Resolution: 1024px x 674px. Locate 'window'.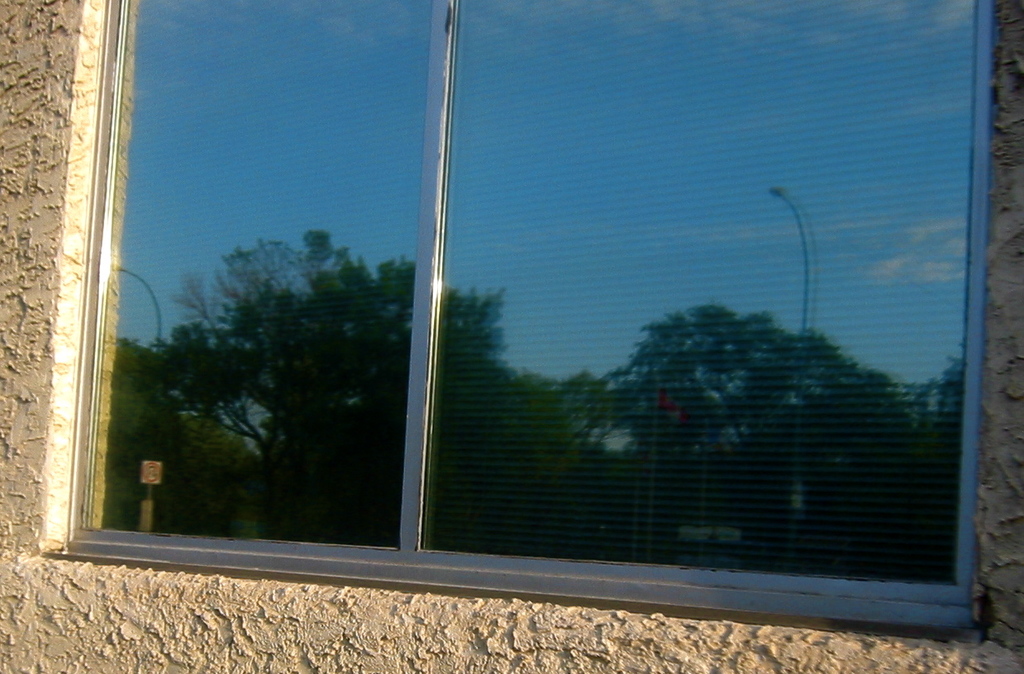
bbox(35, 0, 993, 638).
